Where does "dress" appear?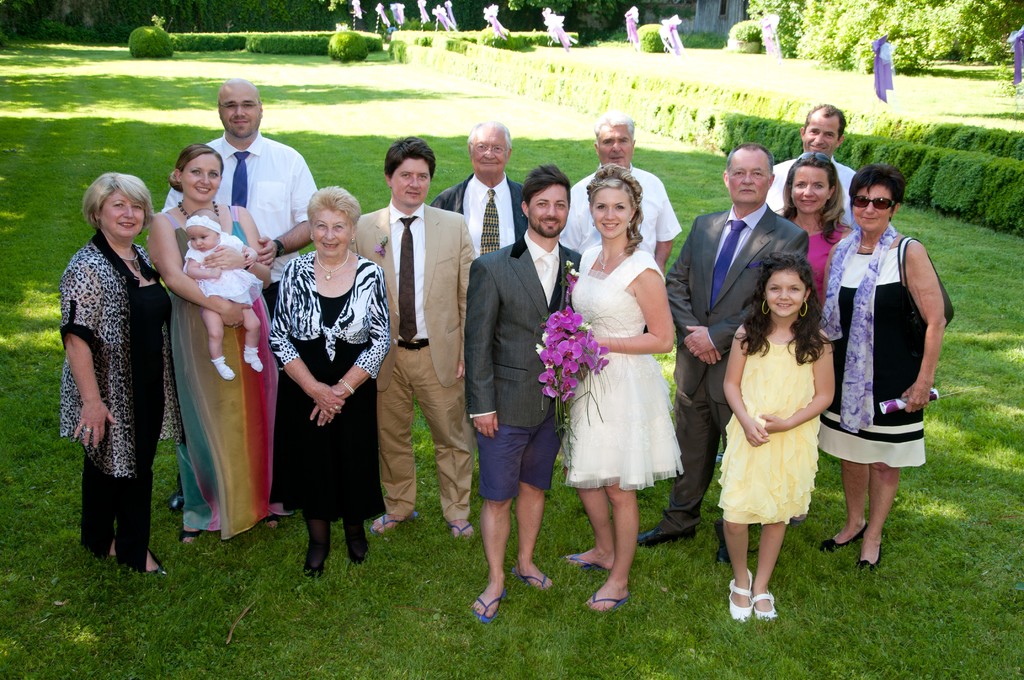
Appears at locate(561, 249, 687, 489).
